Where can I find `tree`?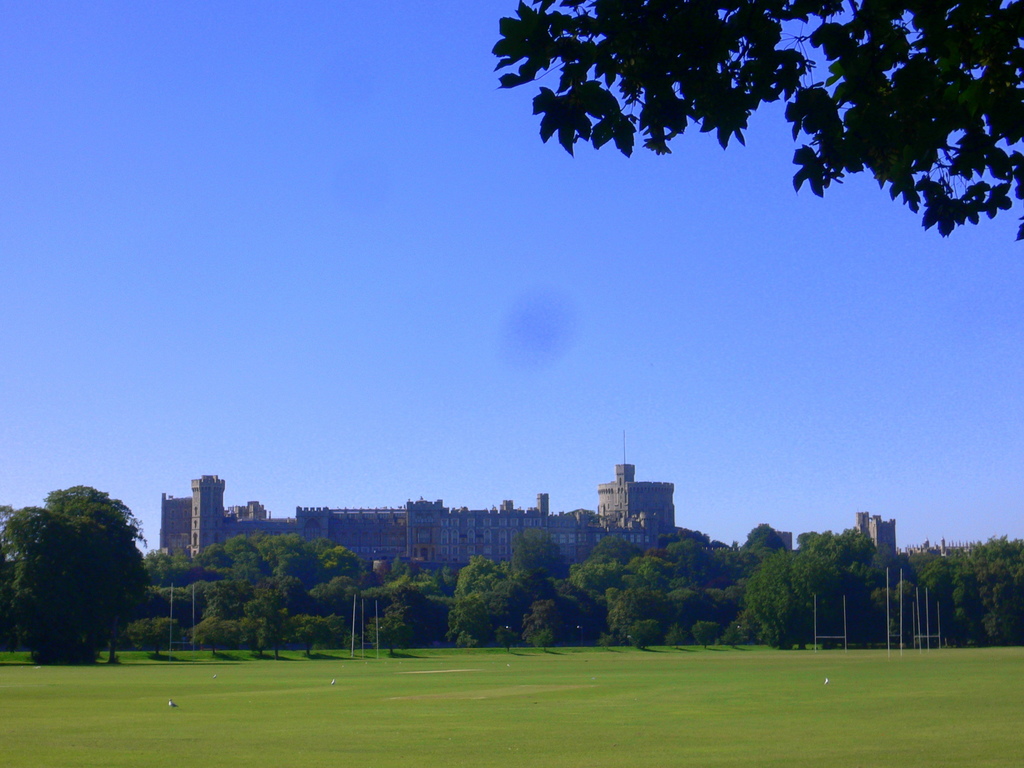
You can find it at select_region(248, 585, 287, 660).
